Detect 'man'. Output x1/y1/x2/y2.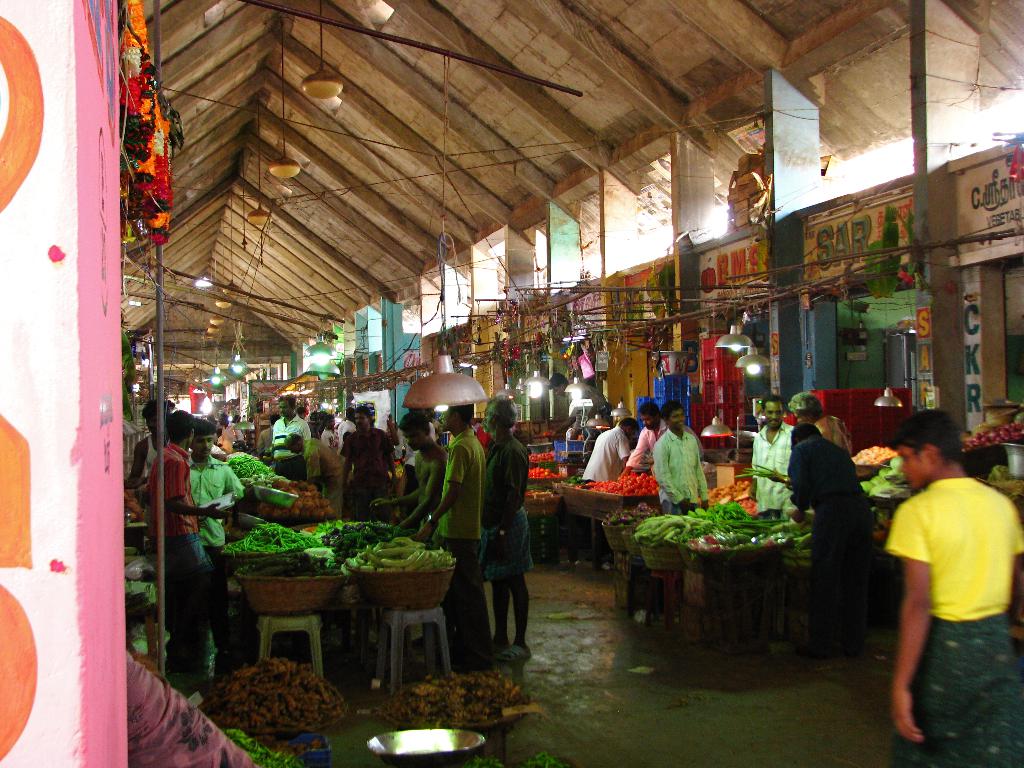
749/394/797/521.
